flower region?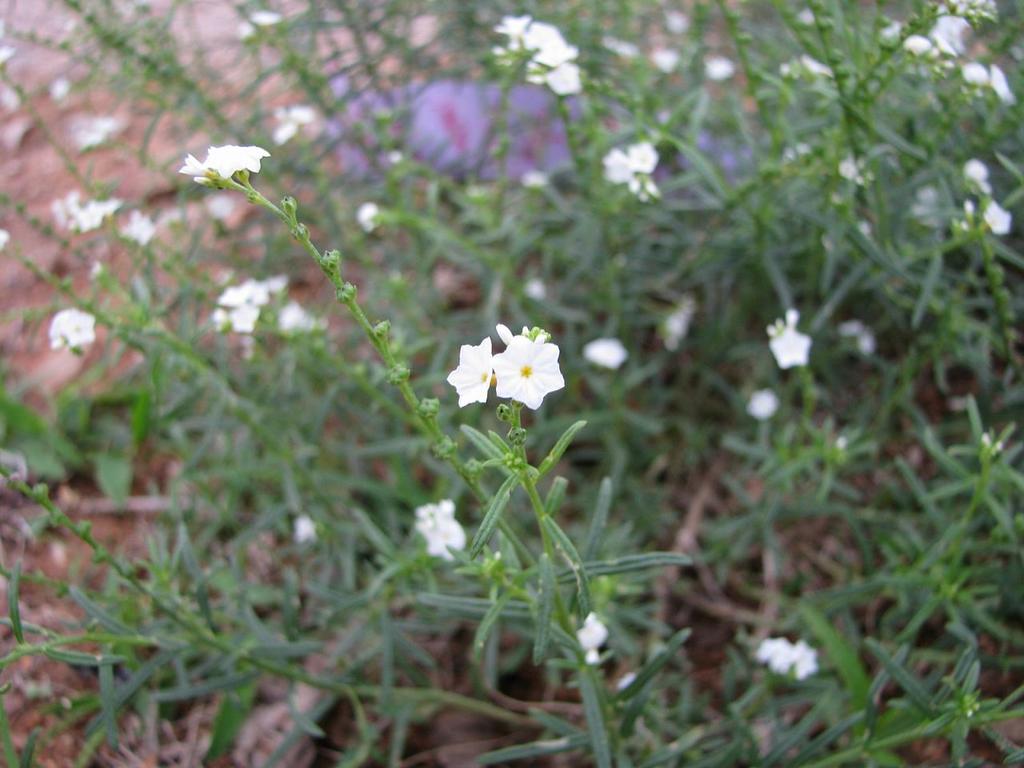
<bbox>49, 310, 97, 354</bbox>
